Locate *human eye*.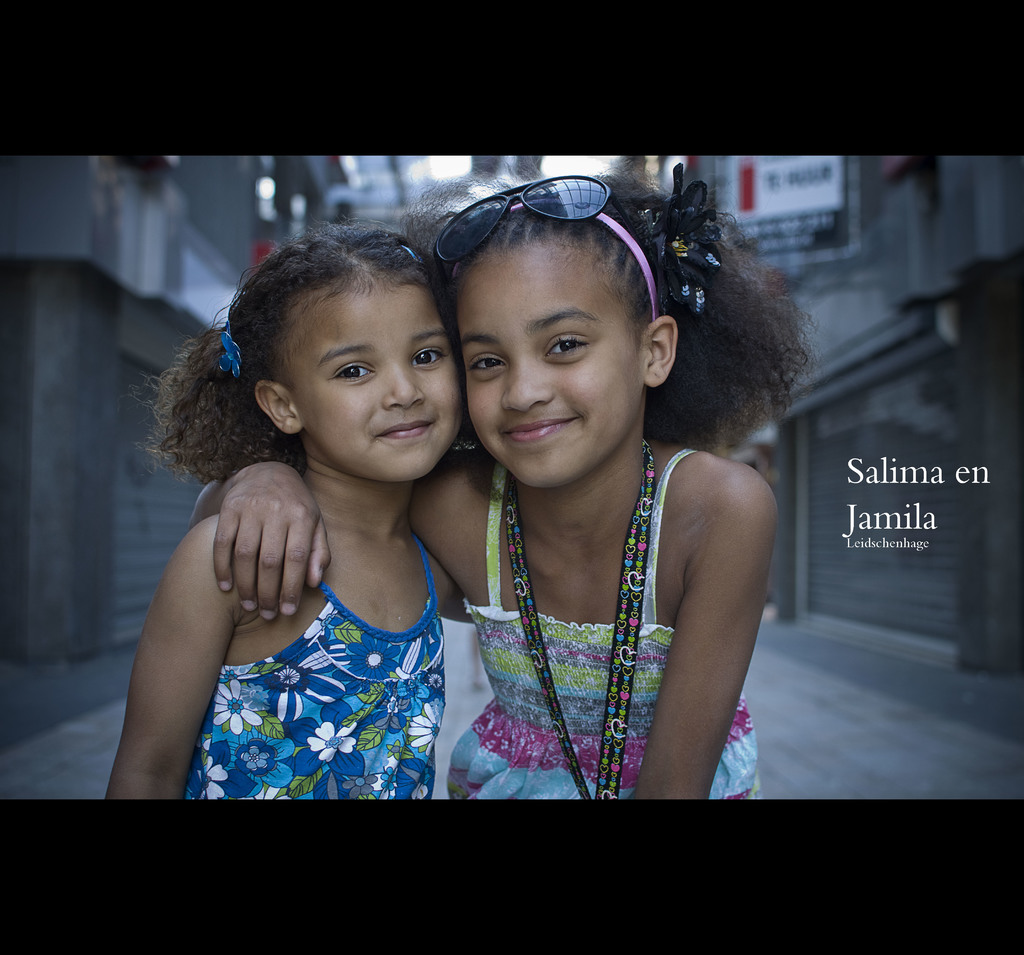
Bounding box: 549,338,595,364.
